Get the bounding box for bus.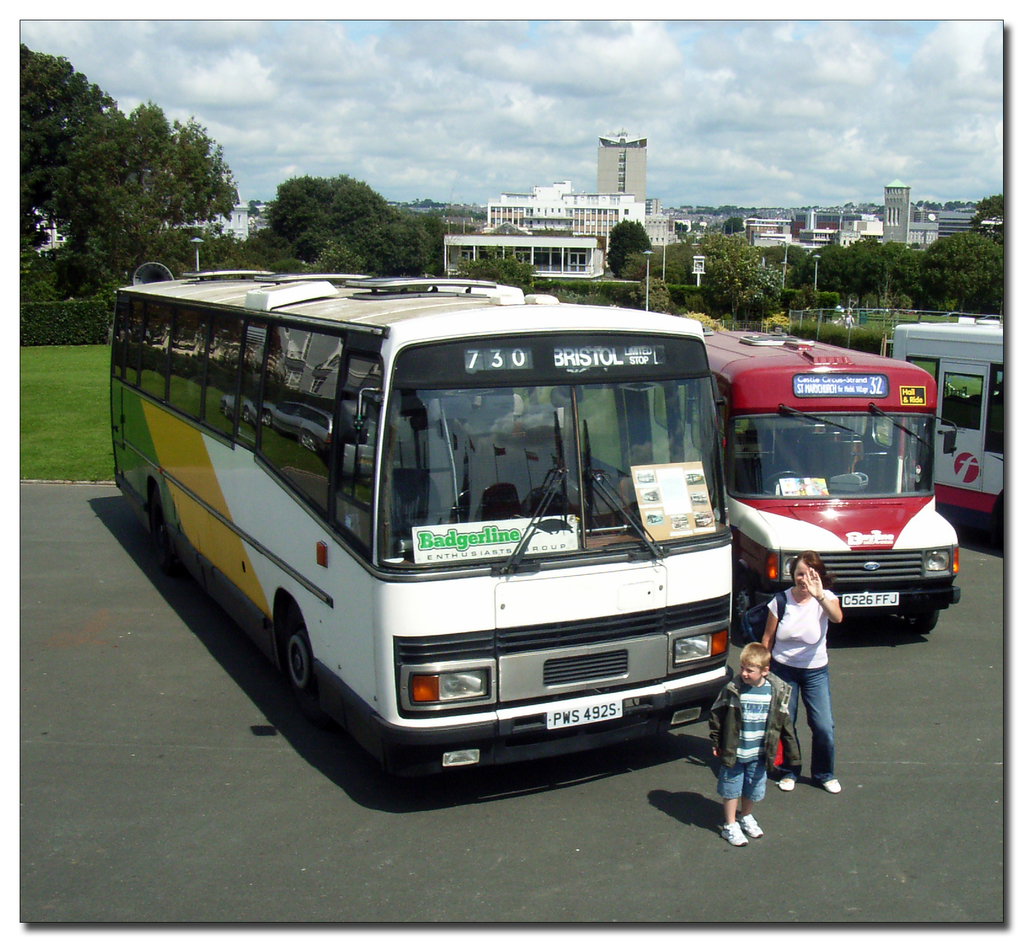
[x1=880, y1=313, x2=1016, y2=520].
